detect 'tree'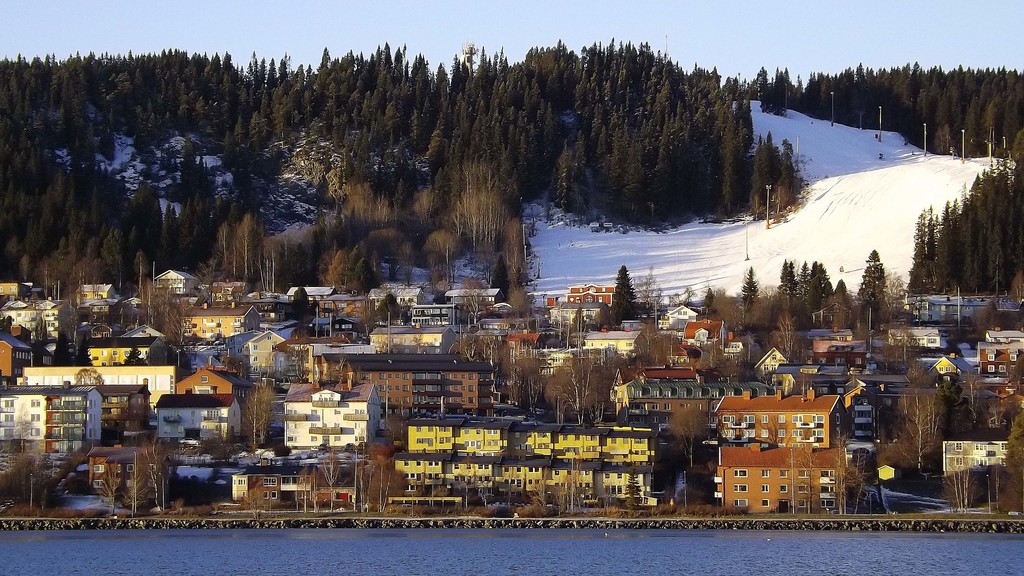
Rect(621, 471, 645, 518)
